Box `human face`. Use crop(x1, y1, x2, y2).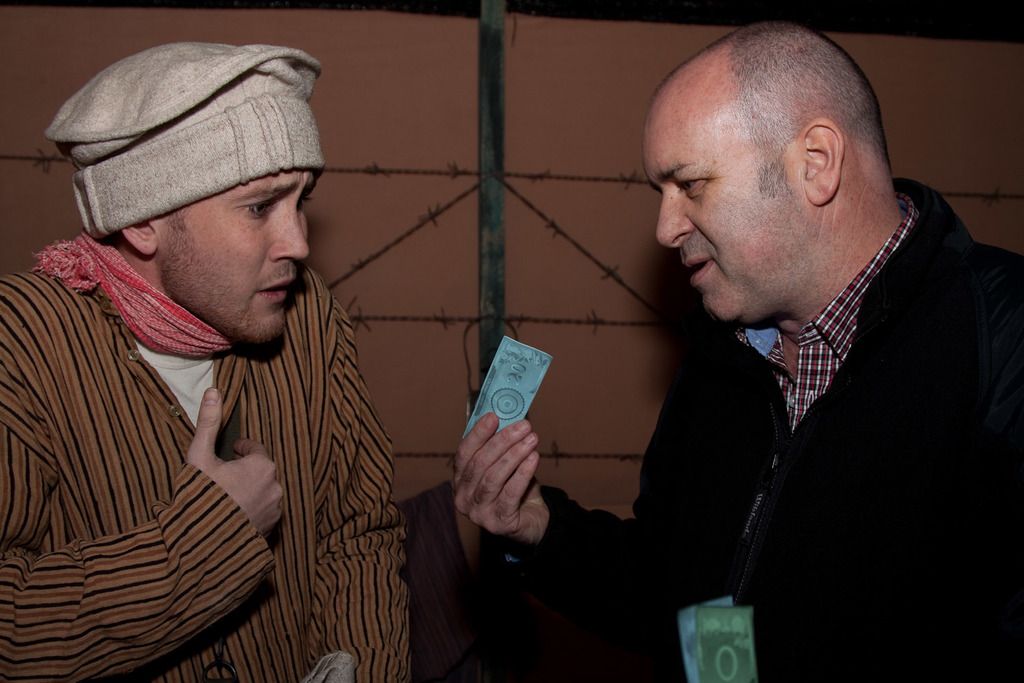
crop(642, 101, 814, 320).
